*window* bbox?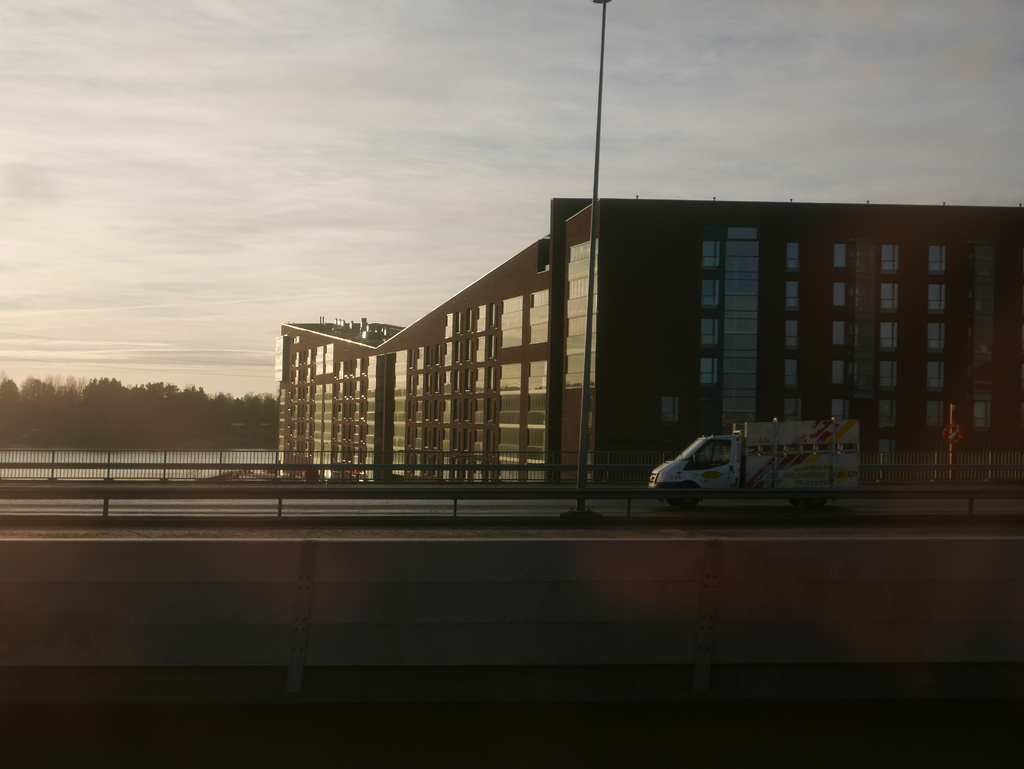
883 244 899 271
